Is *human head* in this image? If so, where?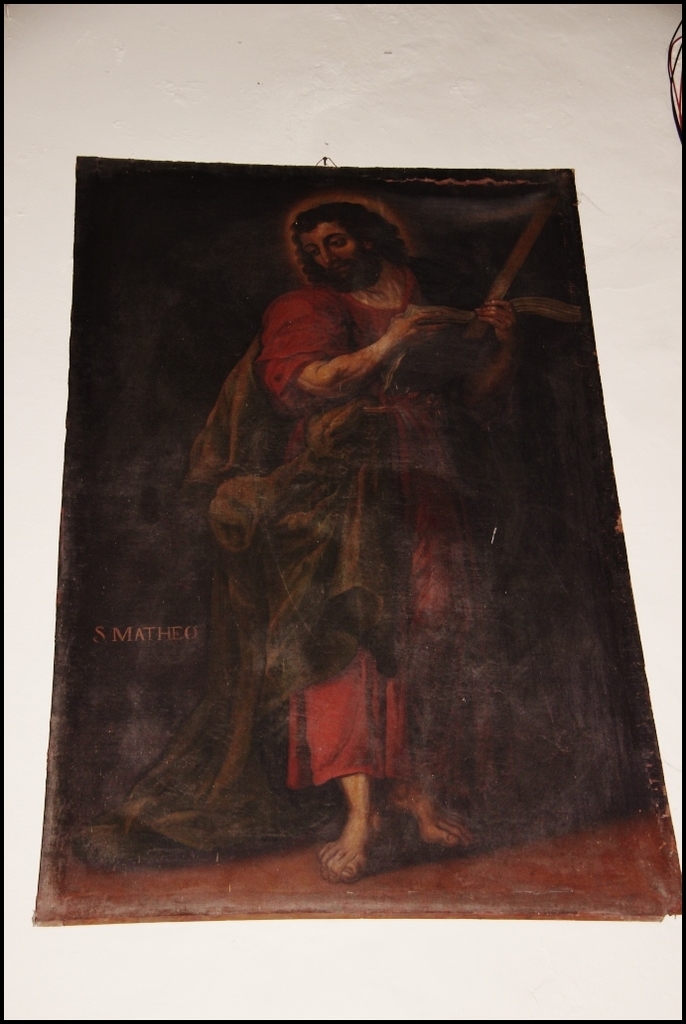
Yes, at (x1=294, y1=202, x2=411, y2=287).
